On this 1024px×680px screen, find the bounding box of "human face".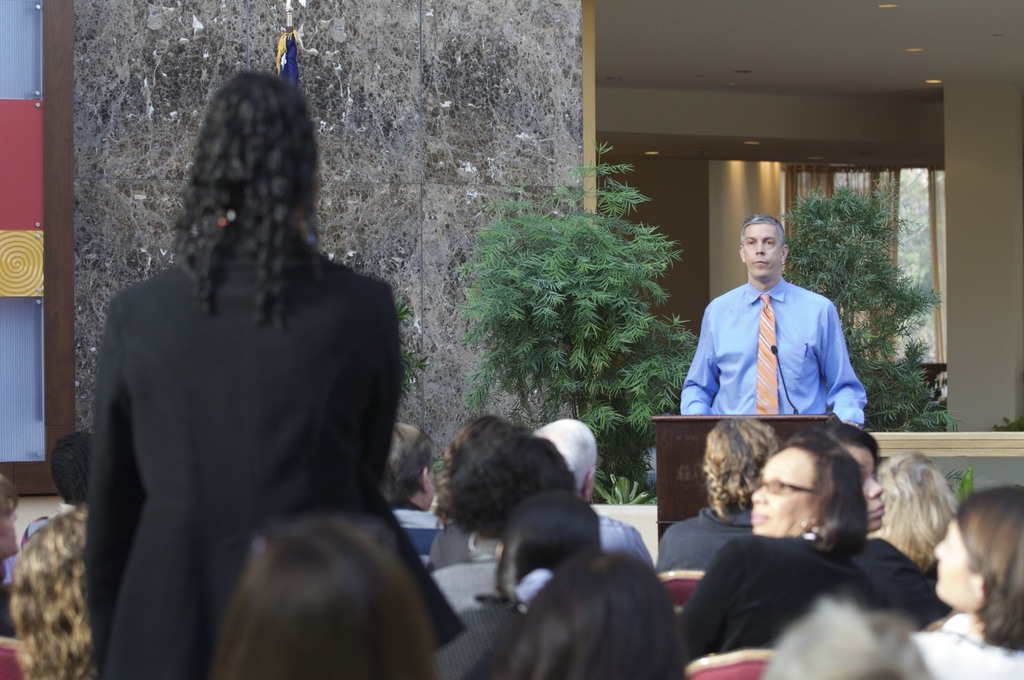
Bounding box: region(744, 226, 781, 281).
